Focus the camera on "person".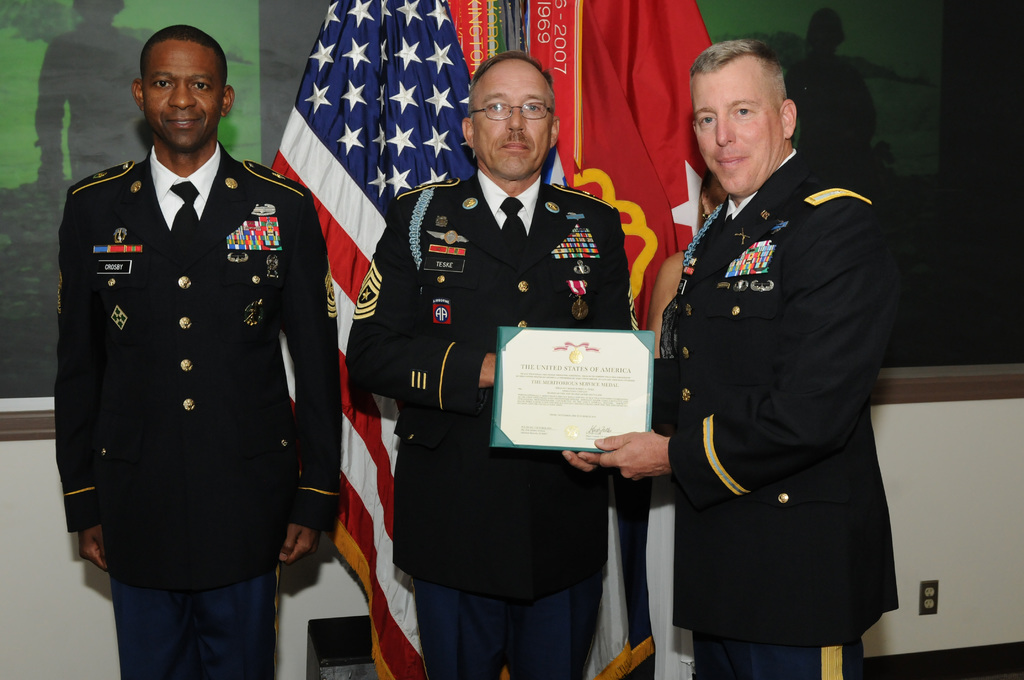
Focus region: 51:22:344:679.
